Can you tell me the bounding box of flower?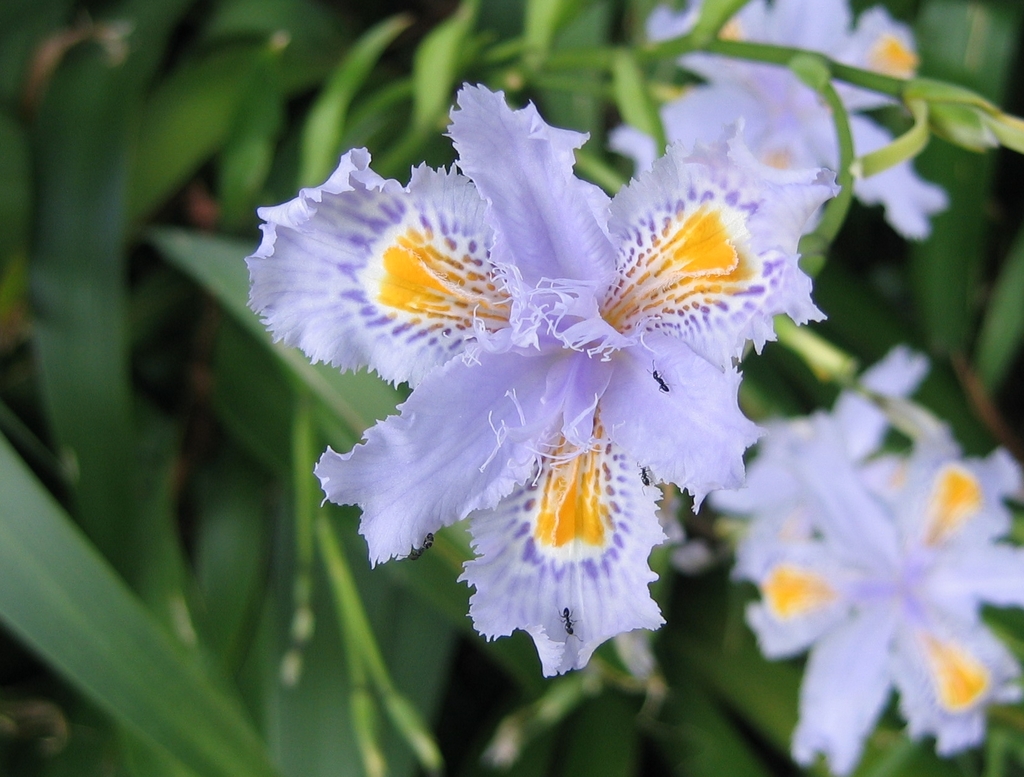
[289,70,836,711].
